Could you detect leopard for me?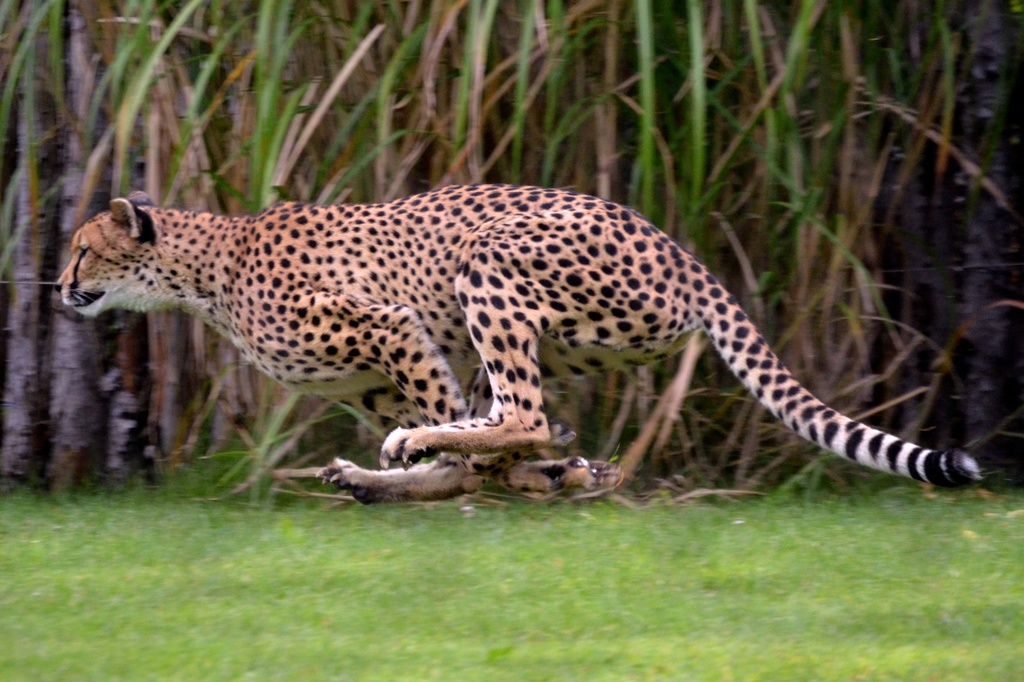
Detection result: region(54, 179, 975, 508).
